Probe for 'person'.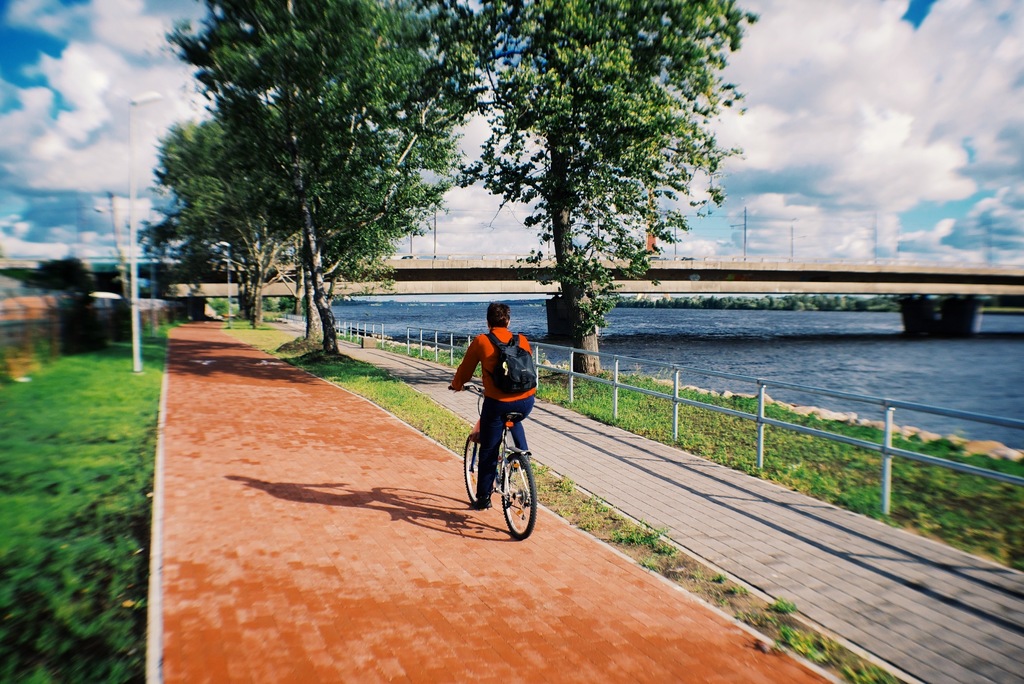
Probe result: rect(444, 301, 536, 511).
